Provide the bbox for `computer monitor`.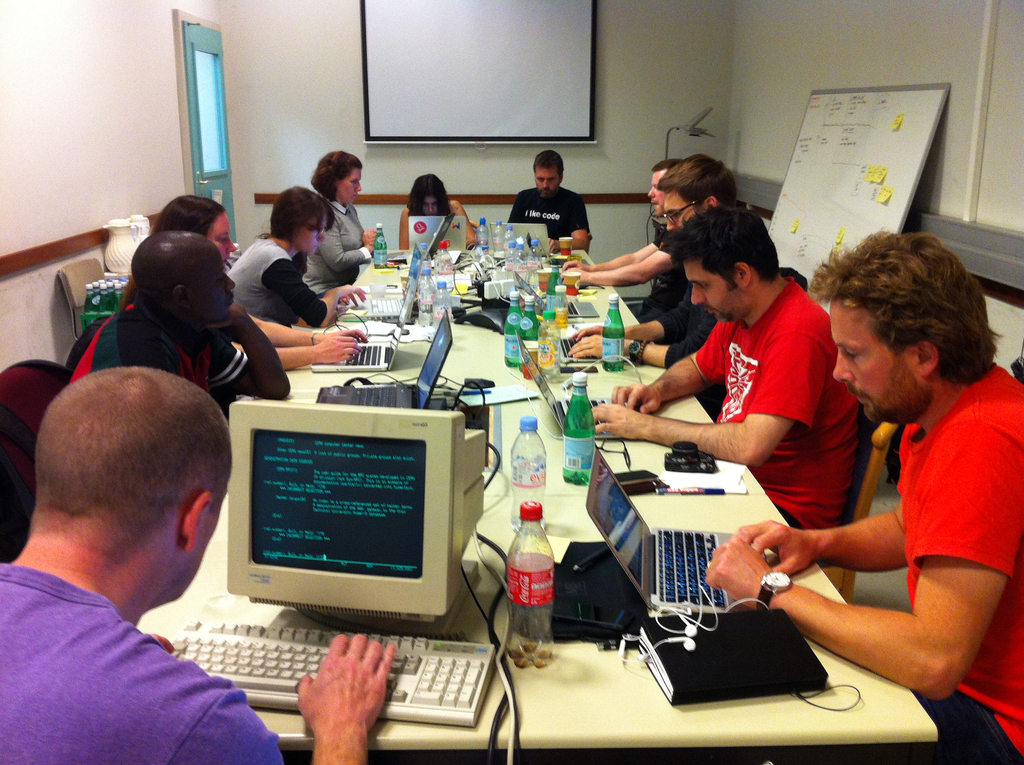
212,408,463,657.
